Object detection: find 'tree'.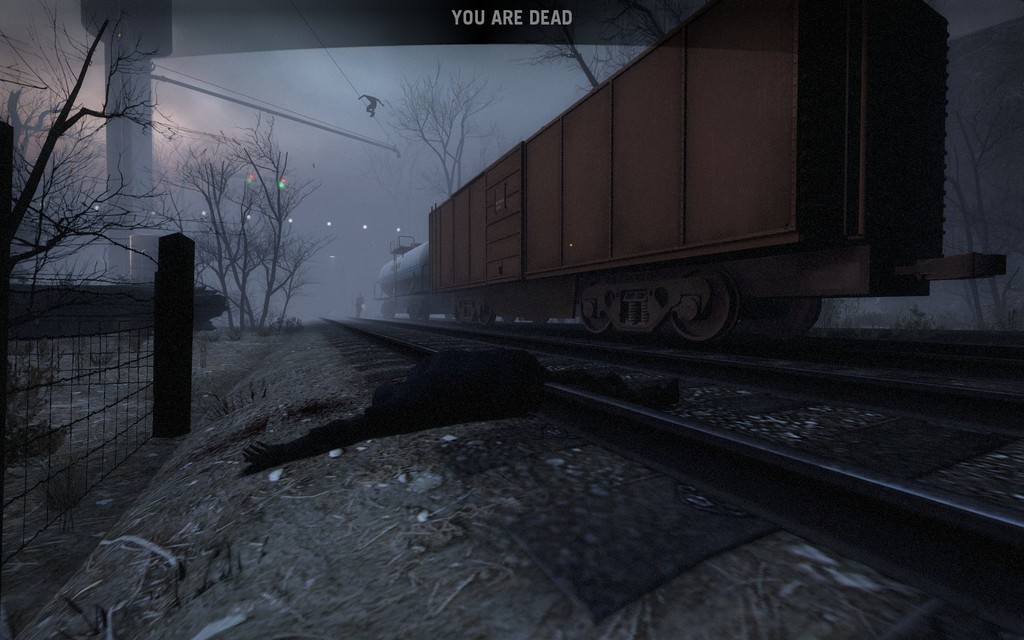
<box>0,0,127,488</box>.
